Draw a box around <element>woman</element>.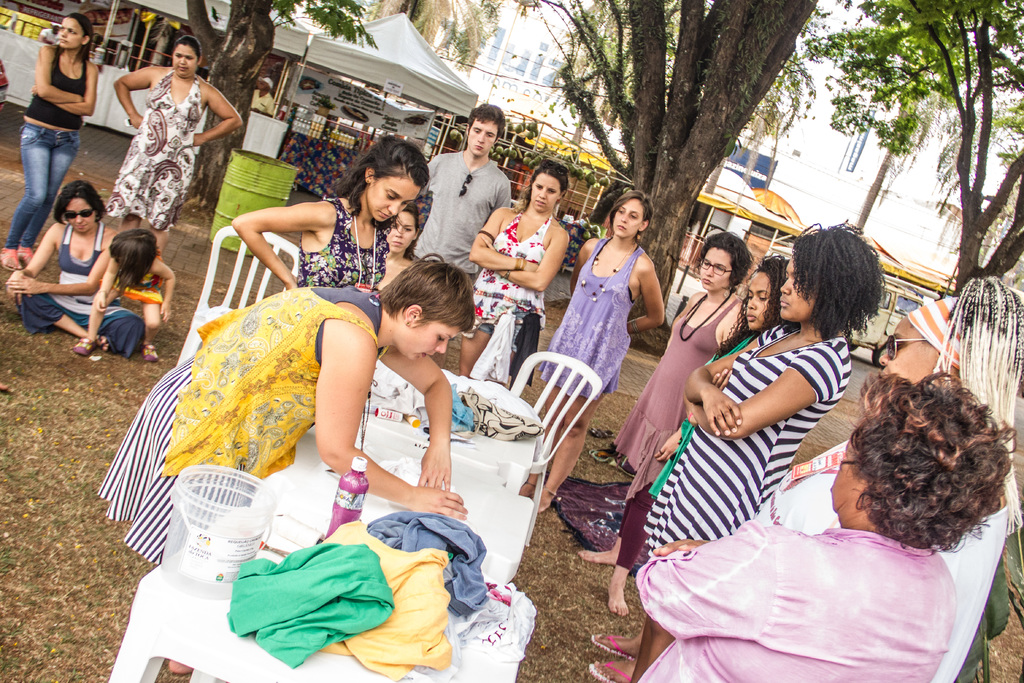
93:247:467:673.
